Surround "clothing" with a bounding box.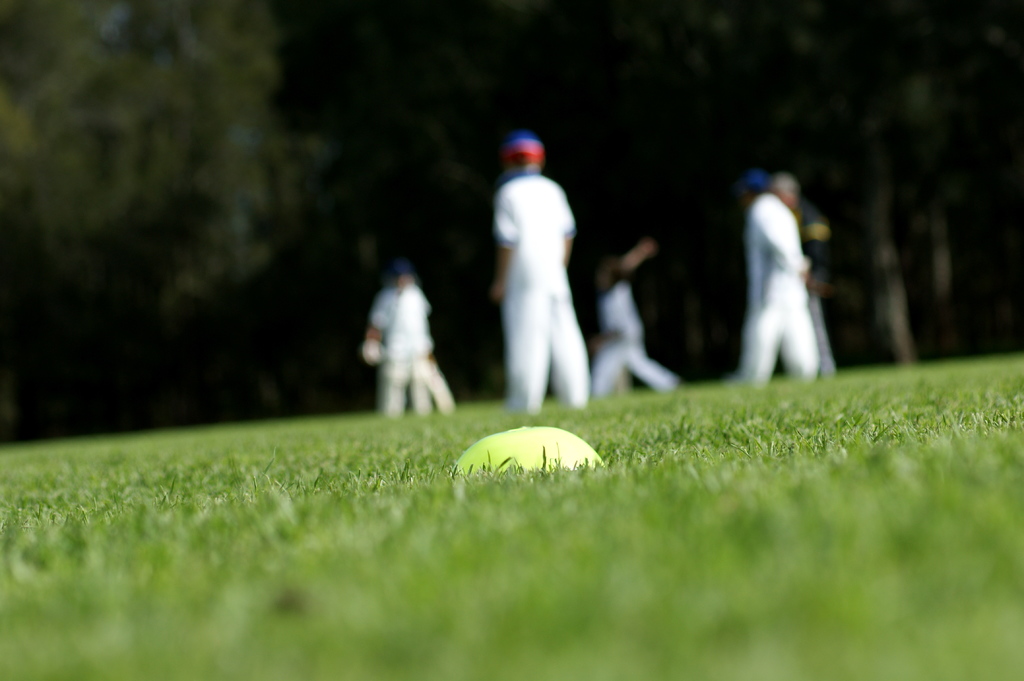
(581, 287, 678, 412).
